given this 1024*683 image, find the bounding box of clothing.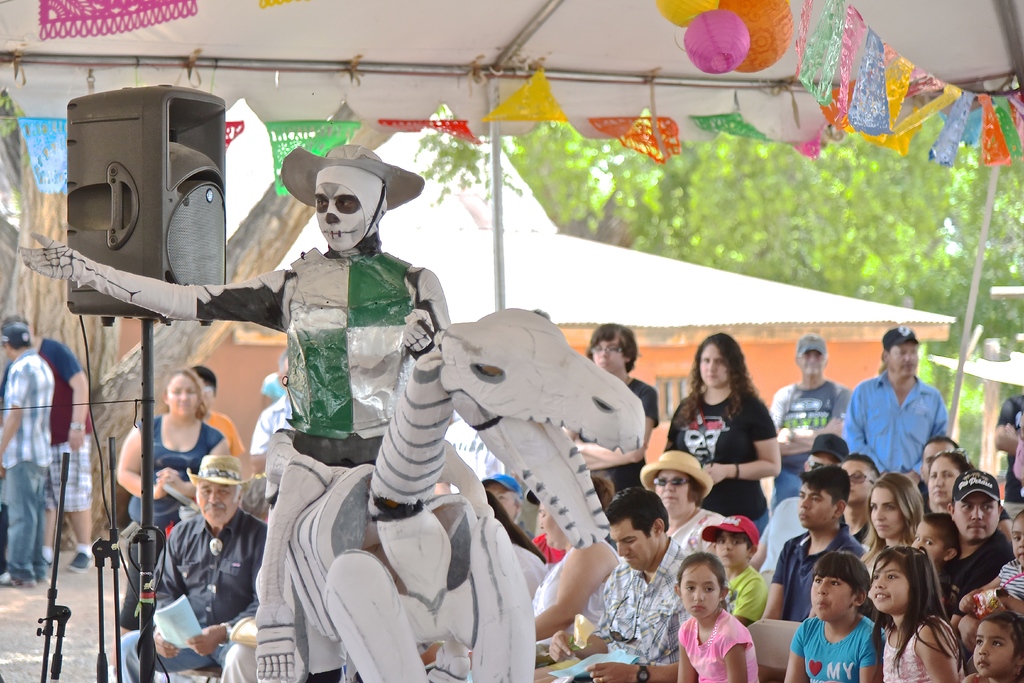
bbox=(45, 342, 102, 538).
